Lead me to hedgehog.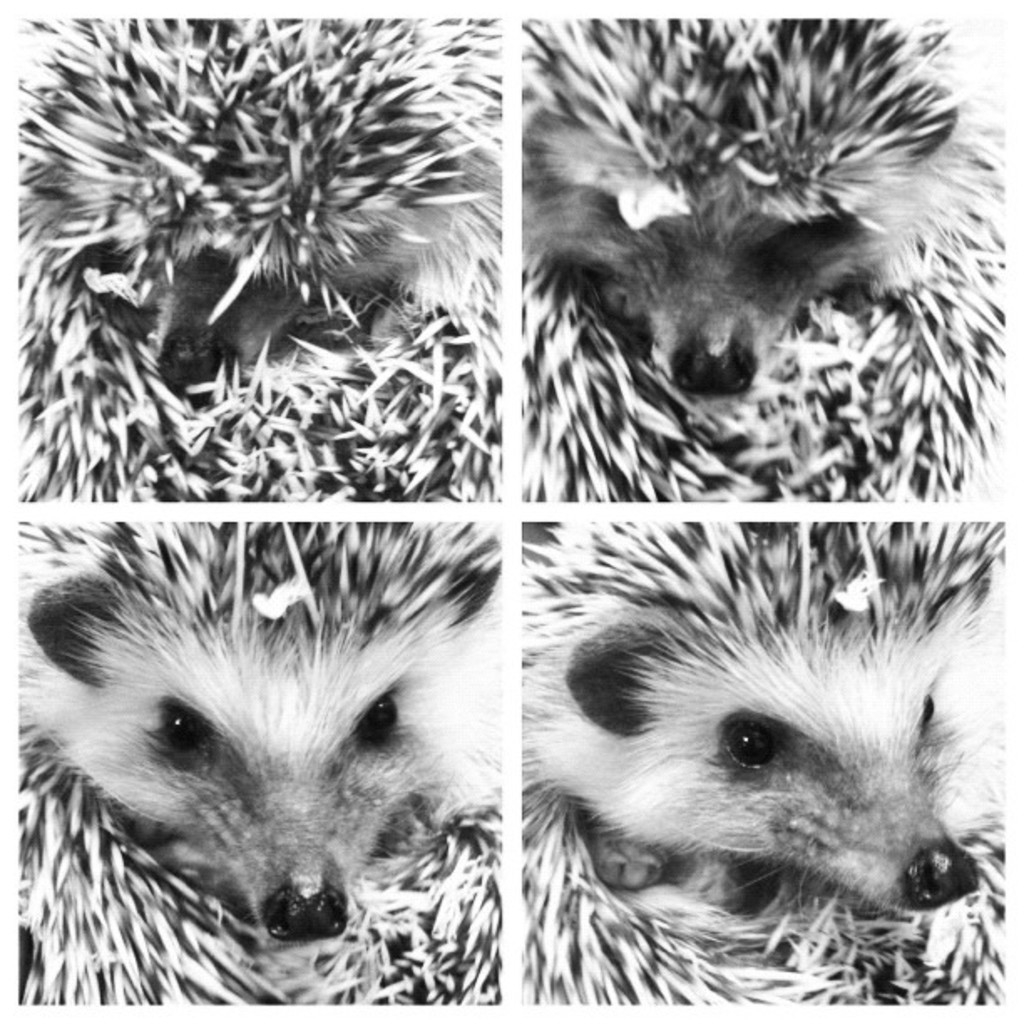
Lead to [20, 519, 504, 1006].
